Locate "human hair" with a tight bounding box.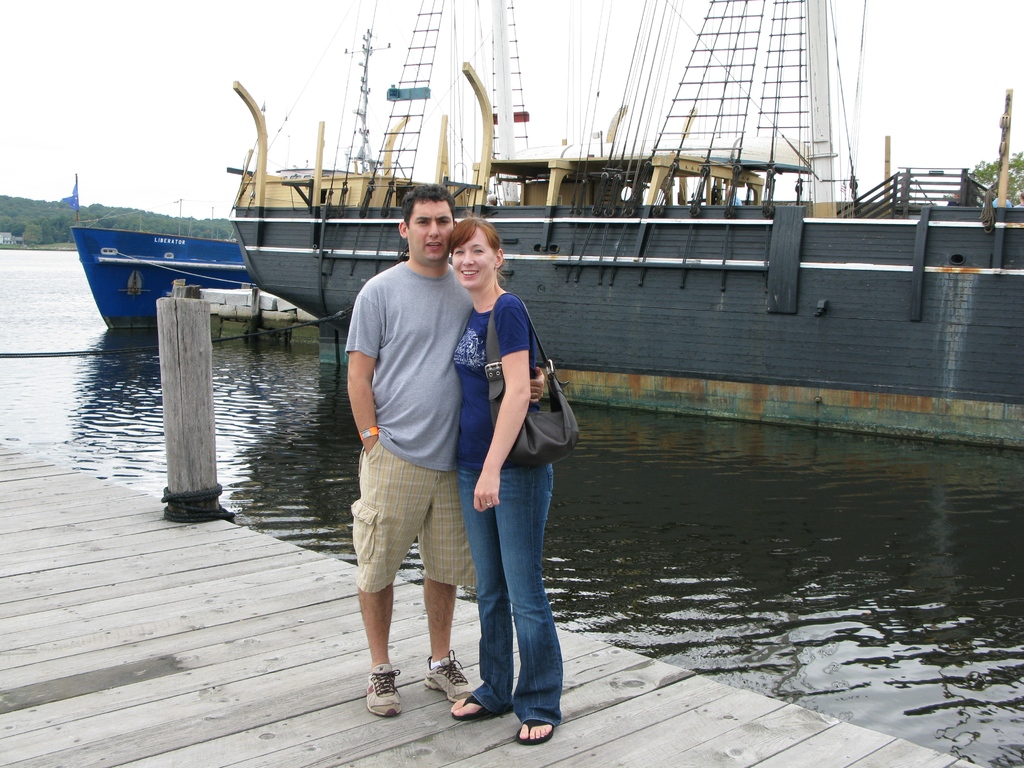
bbox=[486, 191, 495, 199].
